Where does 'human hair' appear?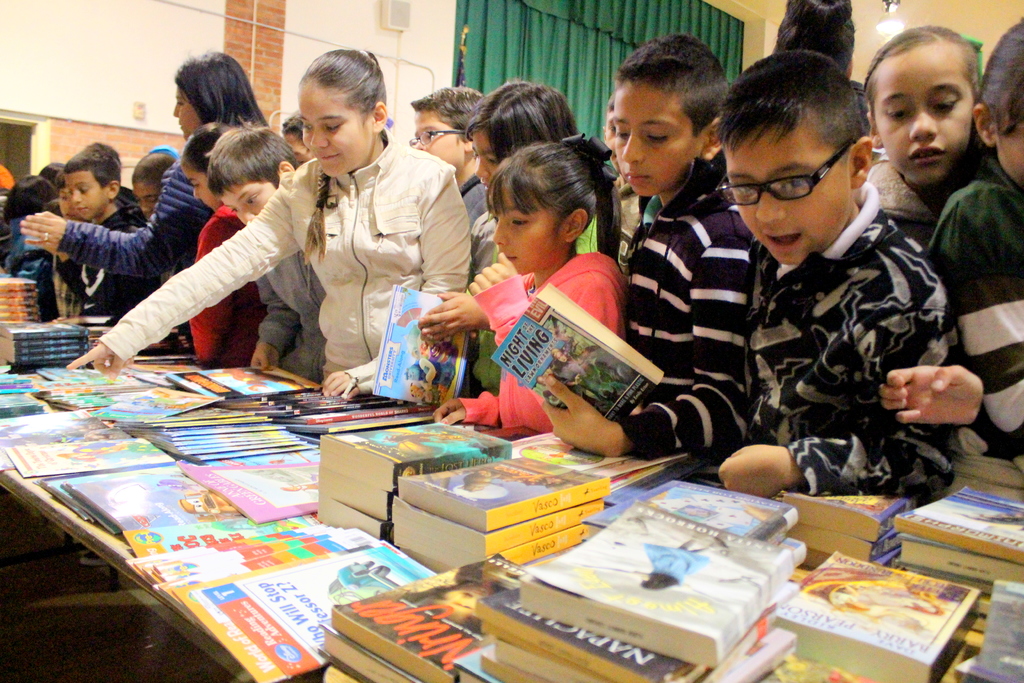
Appears at [left=979, top=14, right=1023, bottom=145].
